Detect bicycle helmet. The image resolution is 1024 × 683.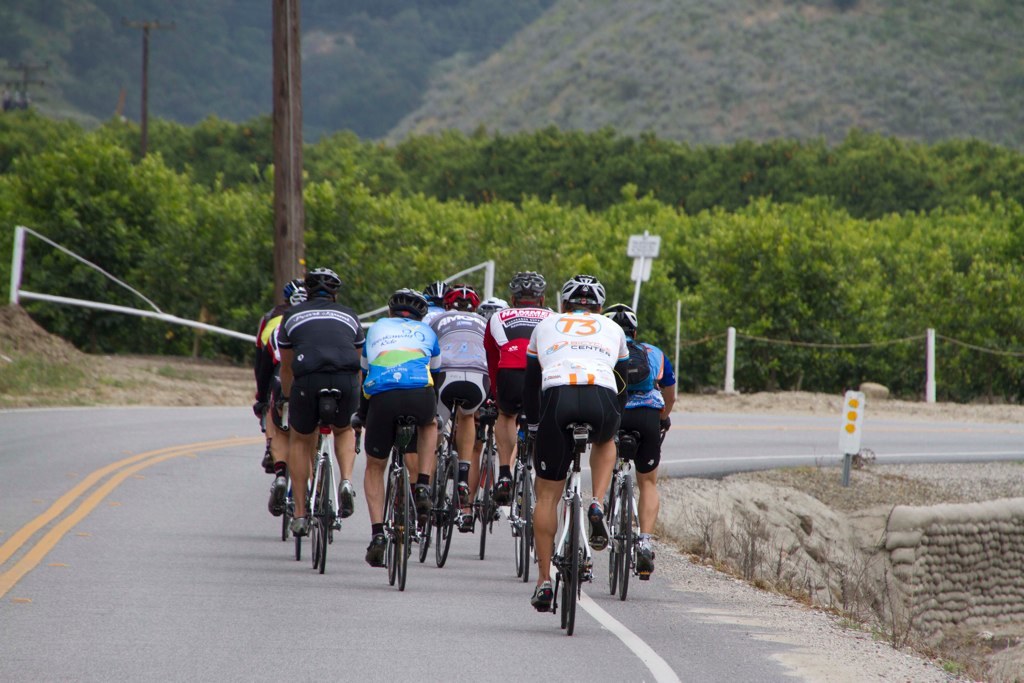
bbox=[393, 292, 424, 322].
